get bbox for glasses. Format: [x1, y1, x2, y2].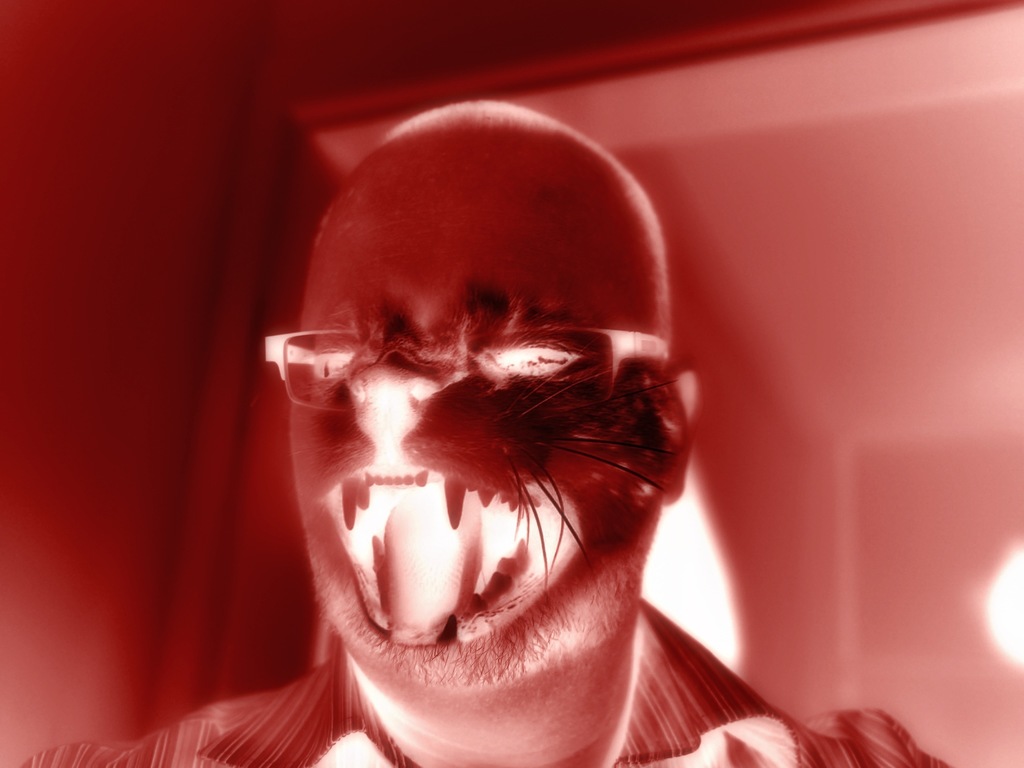
[259, 319, 679, 422].
